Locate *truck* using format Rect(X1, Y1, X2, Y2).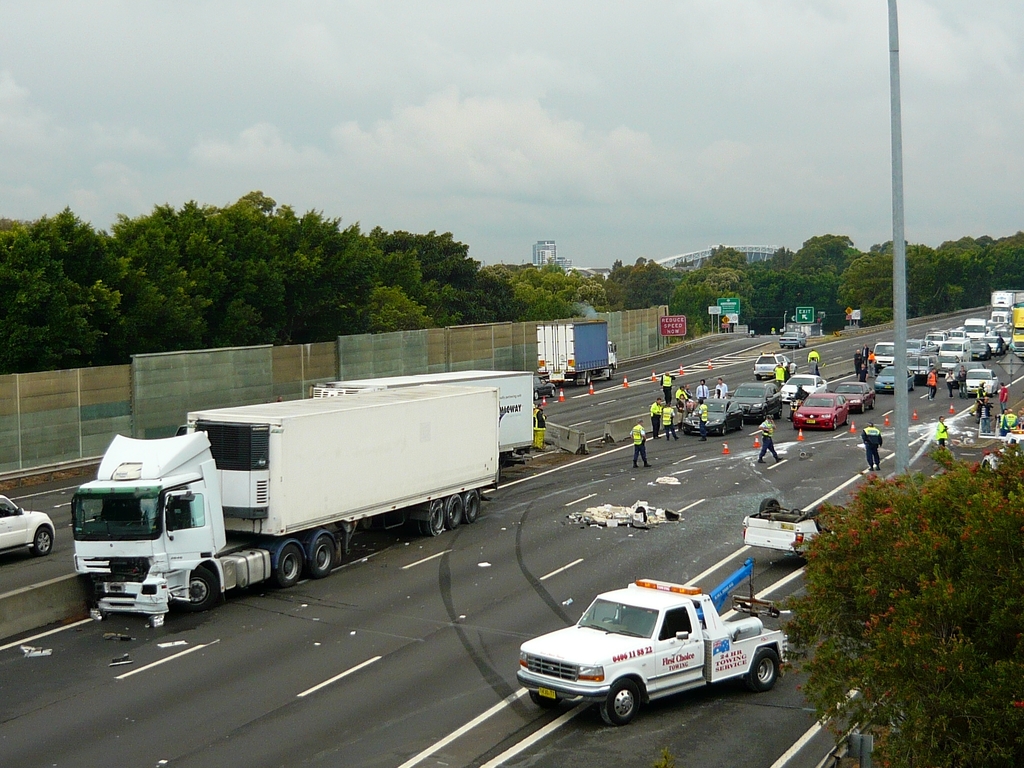
Rect(1007, 304, 1023, 358).
